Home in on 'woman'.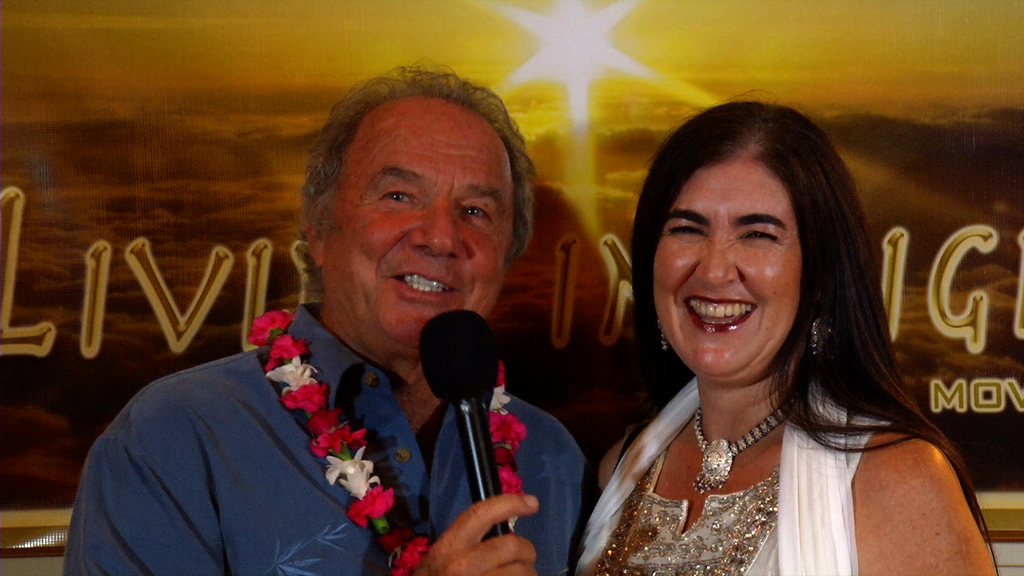
Homed in at x1=562 y1=82 x2=979 y2=567.
